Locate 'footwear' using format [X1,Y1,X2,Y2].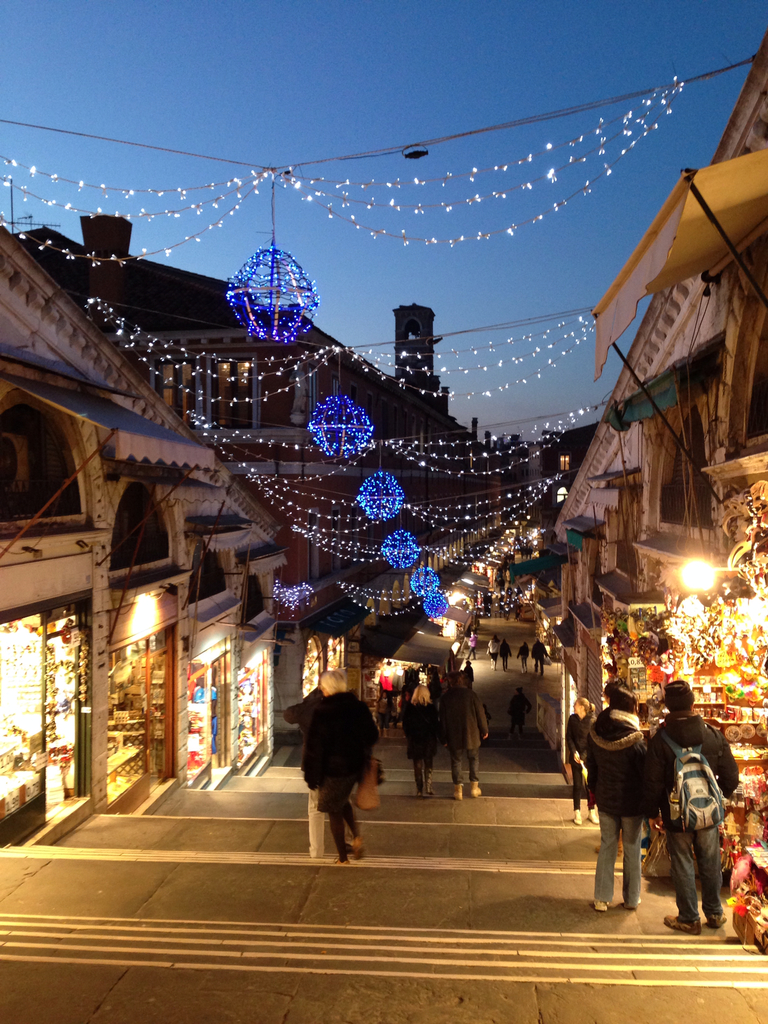
[468,780,484,796].
